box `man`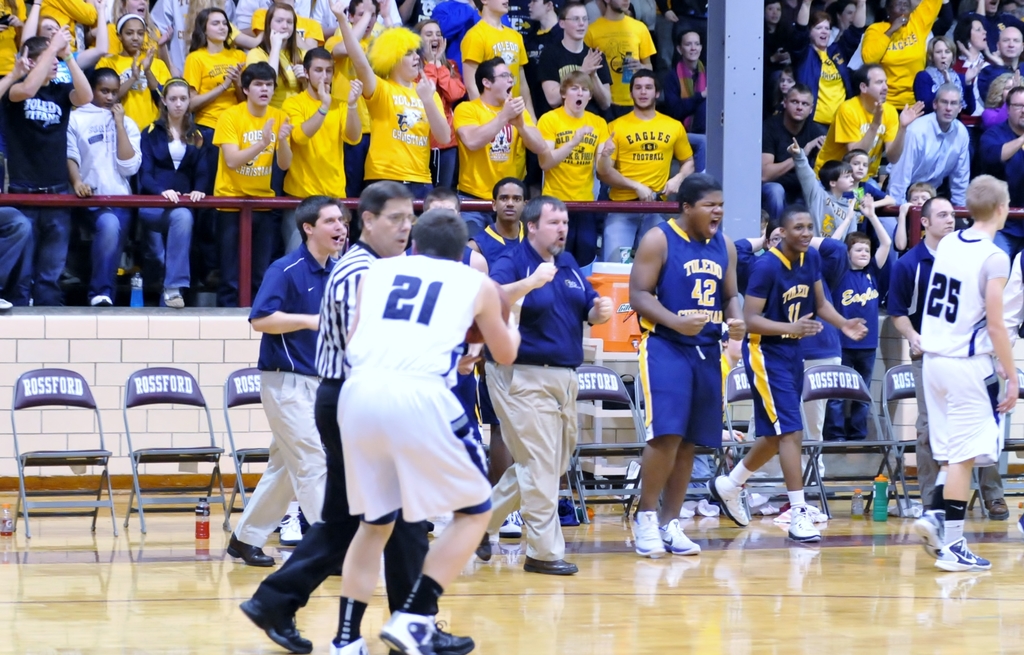
l=852, t=0, r=959, b=131
